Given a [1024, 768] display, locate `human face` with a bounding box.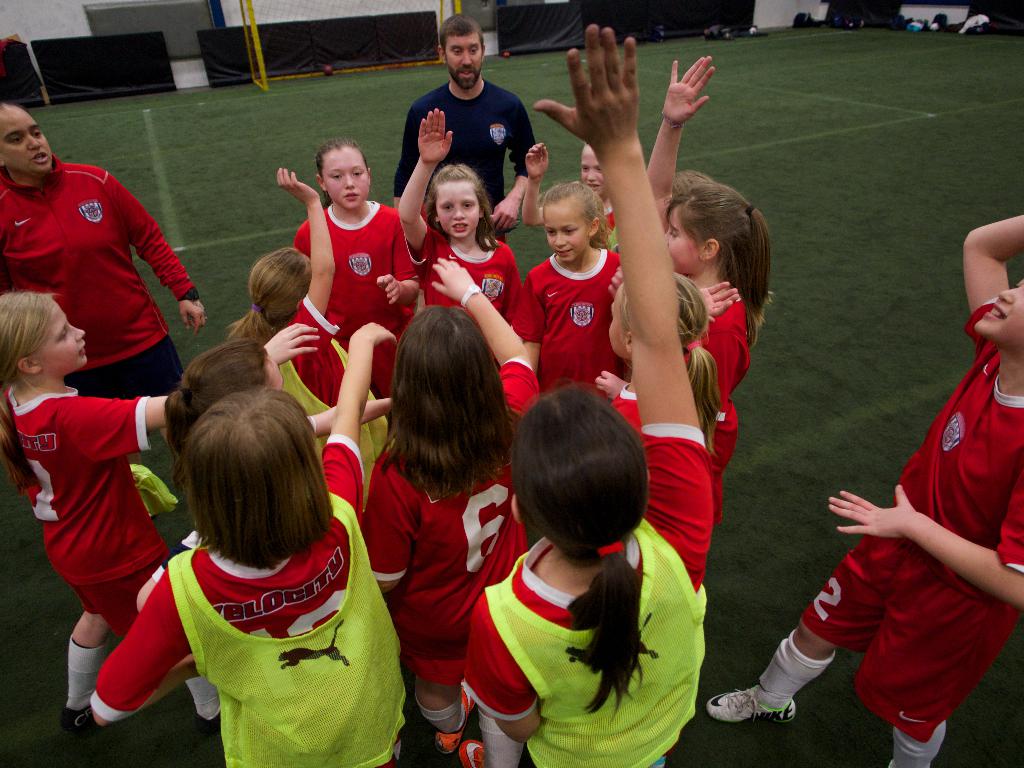
Located: locate(451, 32, 482, 89).
